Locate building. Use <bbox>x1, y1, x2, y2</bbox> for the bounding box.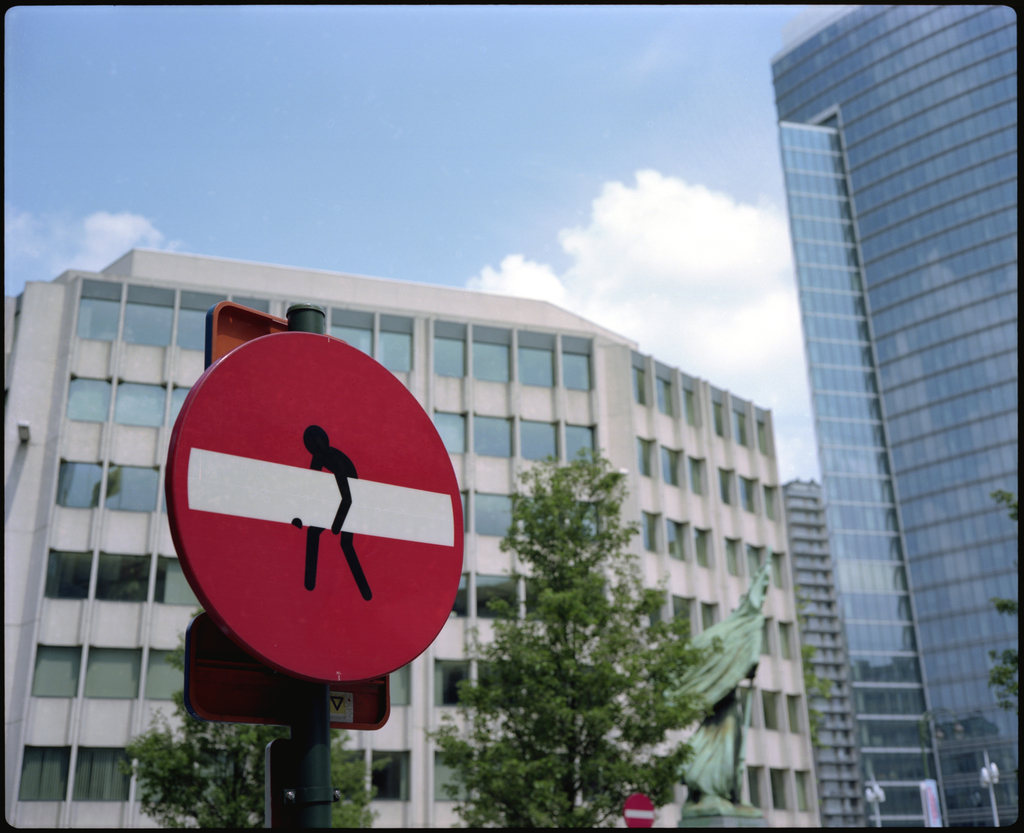
<bbox>771, 8, 1016, 827</bbox>.
